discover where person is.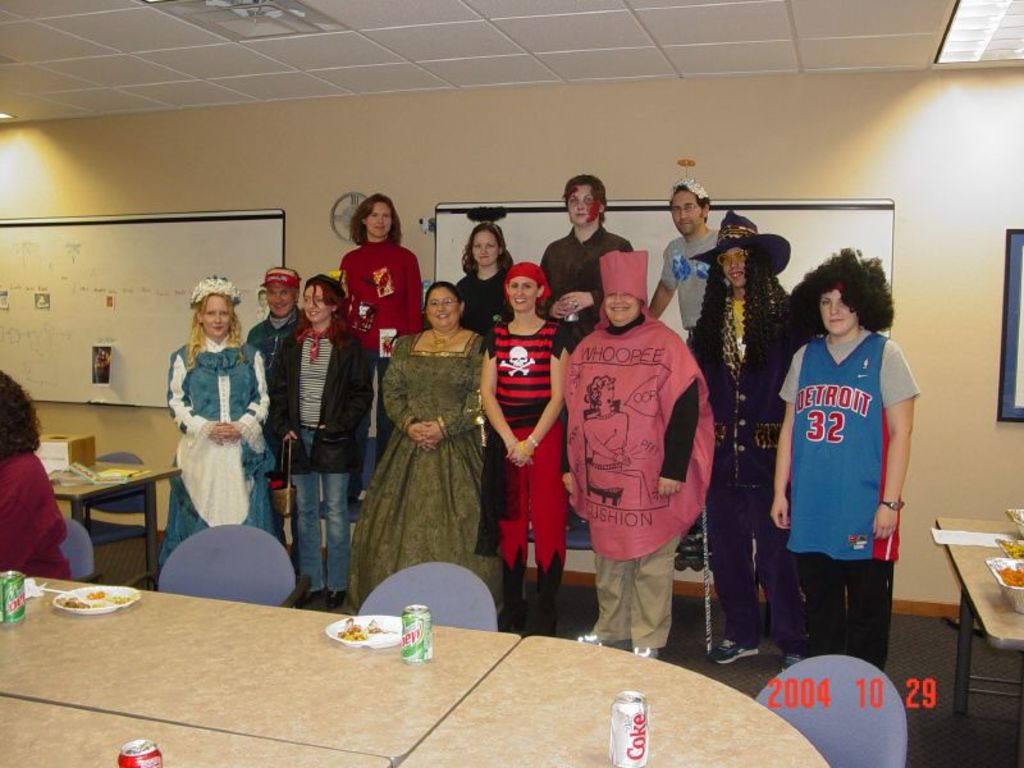
Discovered at pyautogui.locateOnScreen(481, 262, 567, 634).
